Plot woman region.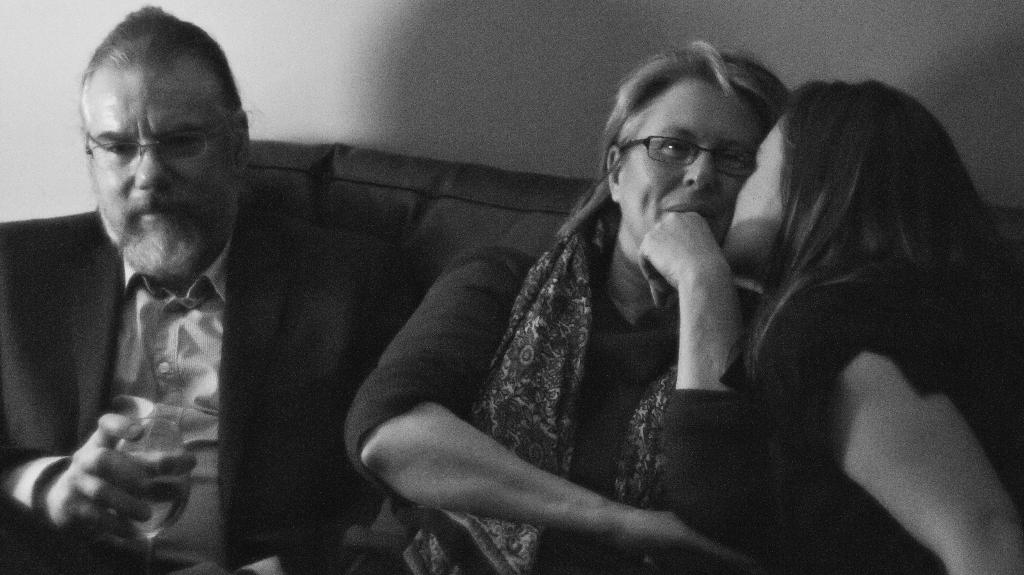
Plotted at bbox=(638, 83, 1023, 574).
